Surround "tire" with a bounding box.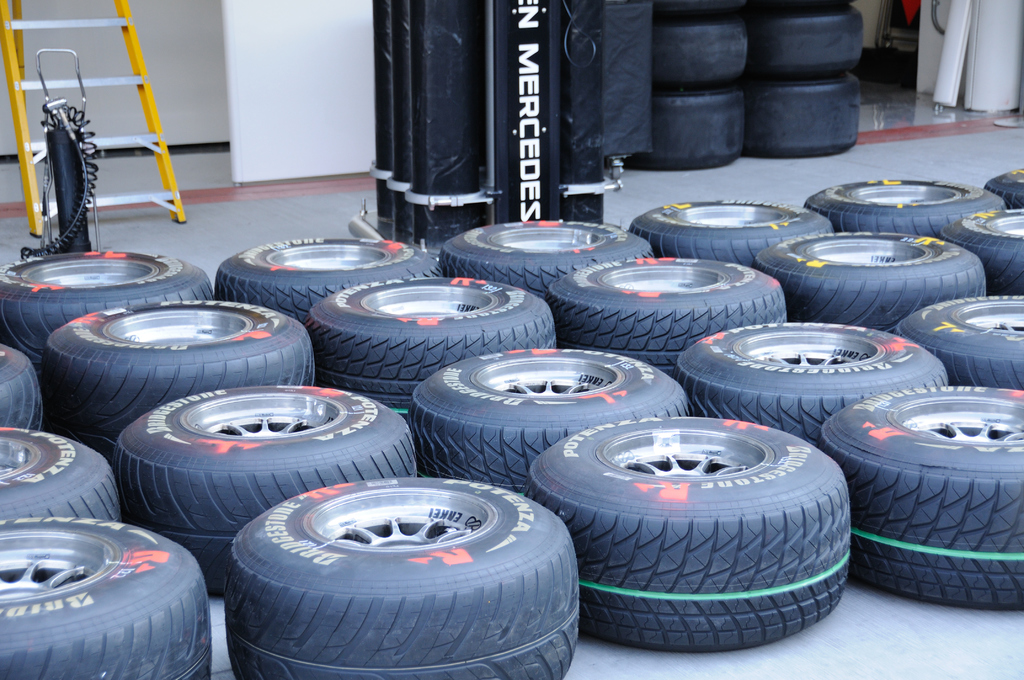
[0, 346, 42, 426].
